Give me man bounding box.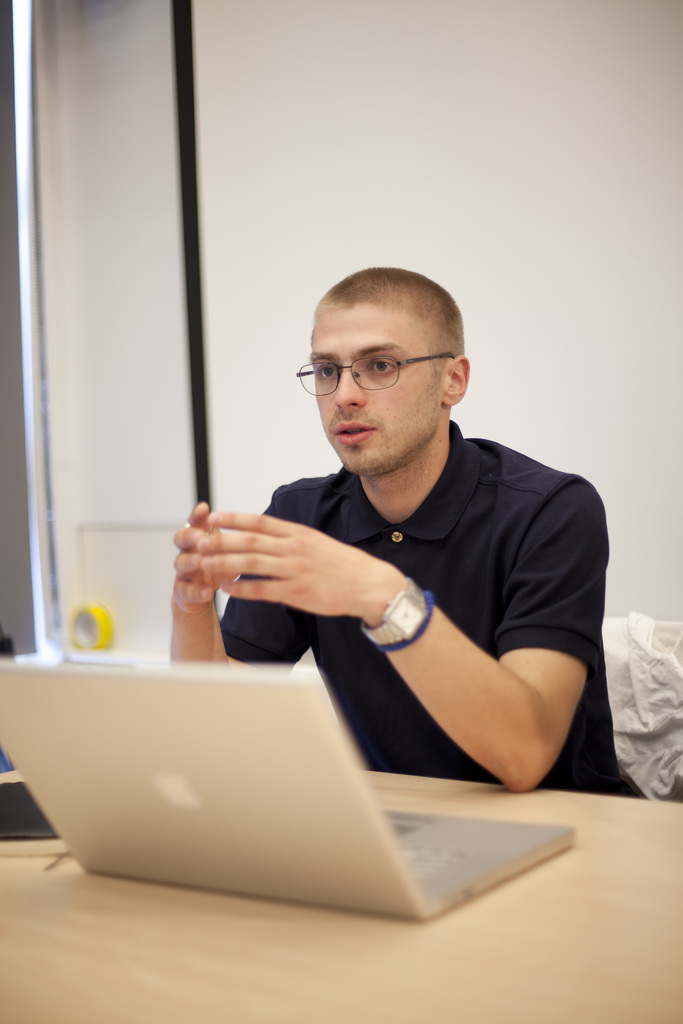
rect(159, 249, 643, 819).
